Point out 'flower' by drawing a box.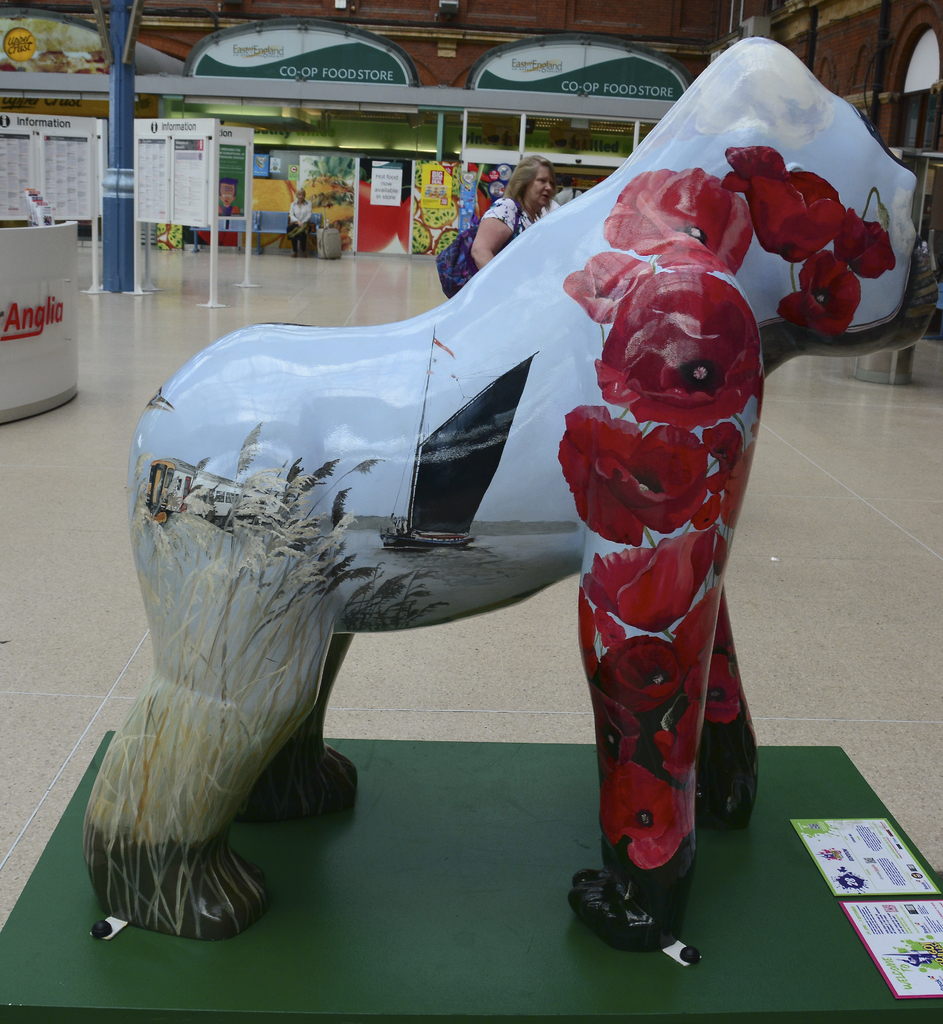
BBox(603, 752, 692, 868).
